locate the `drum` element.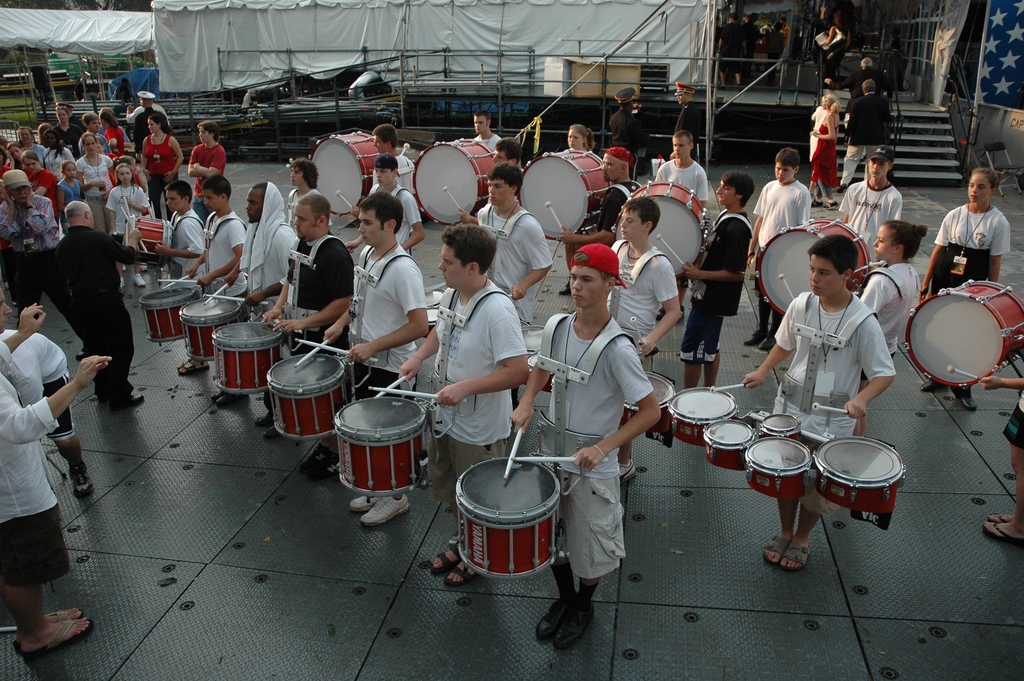
Element bbox: 178:289:250:364.
